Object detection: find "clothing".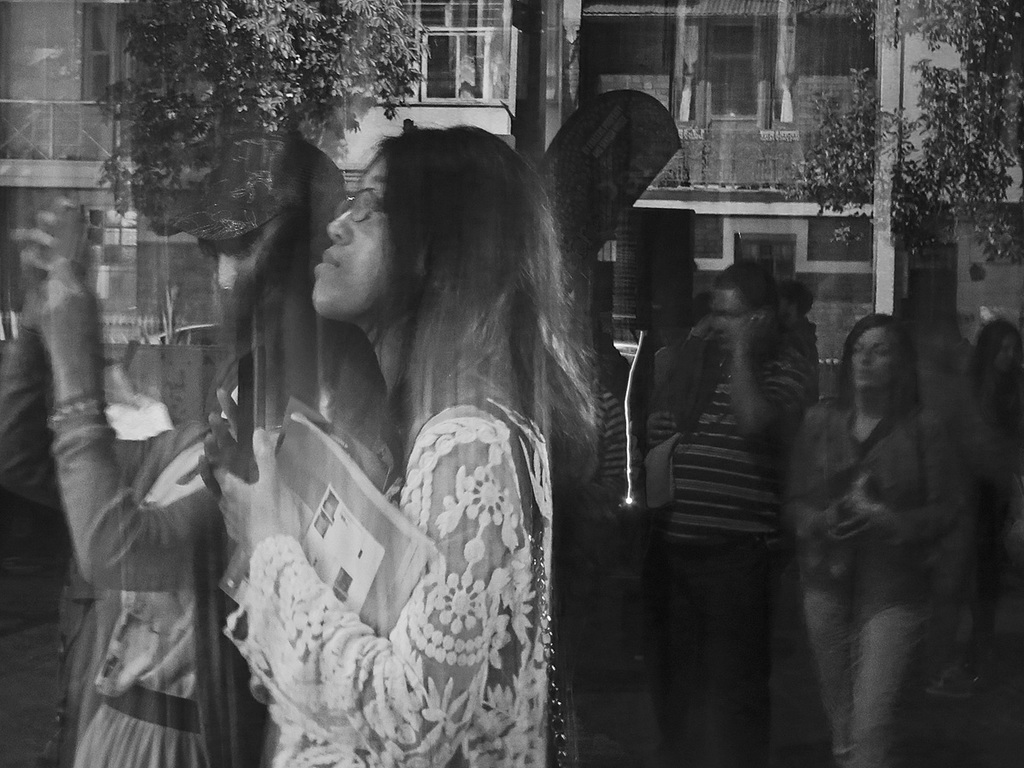
[left=789, top=315, right=994, bottom=736].
